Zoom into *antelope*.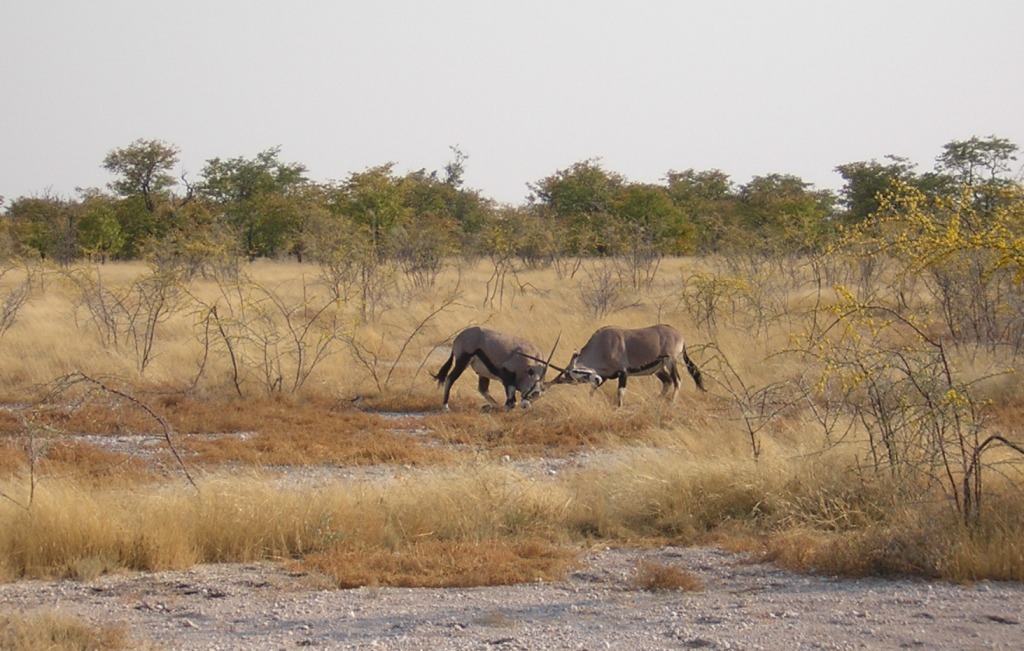
Zoom target: locate(424, 326, 559, 413).
